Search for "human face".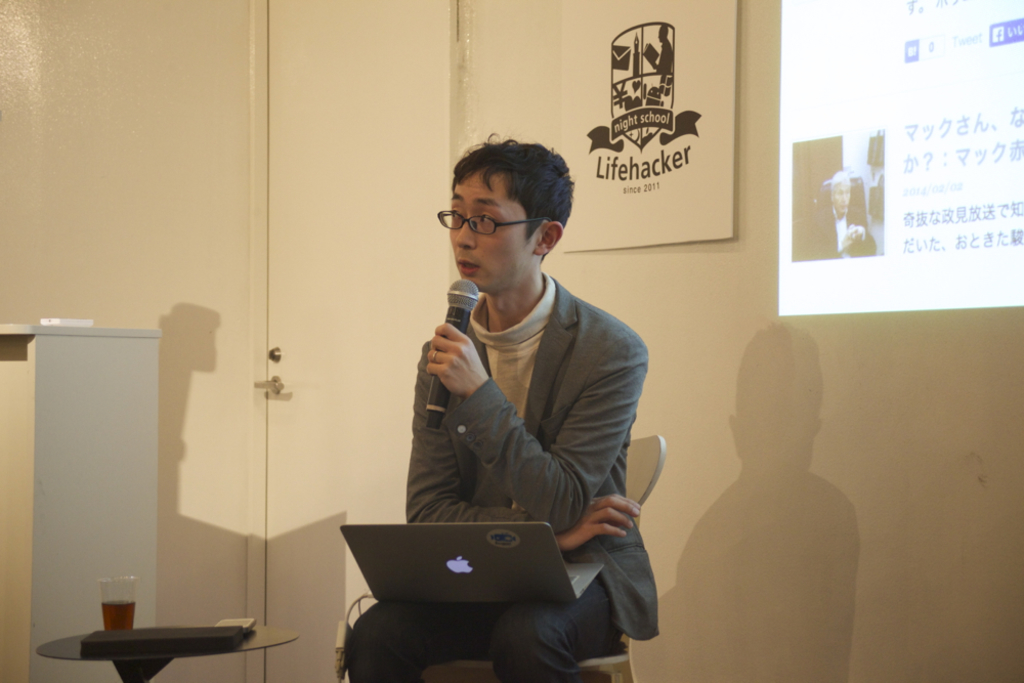
Found at detection(450, 178, 532, 295).
